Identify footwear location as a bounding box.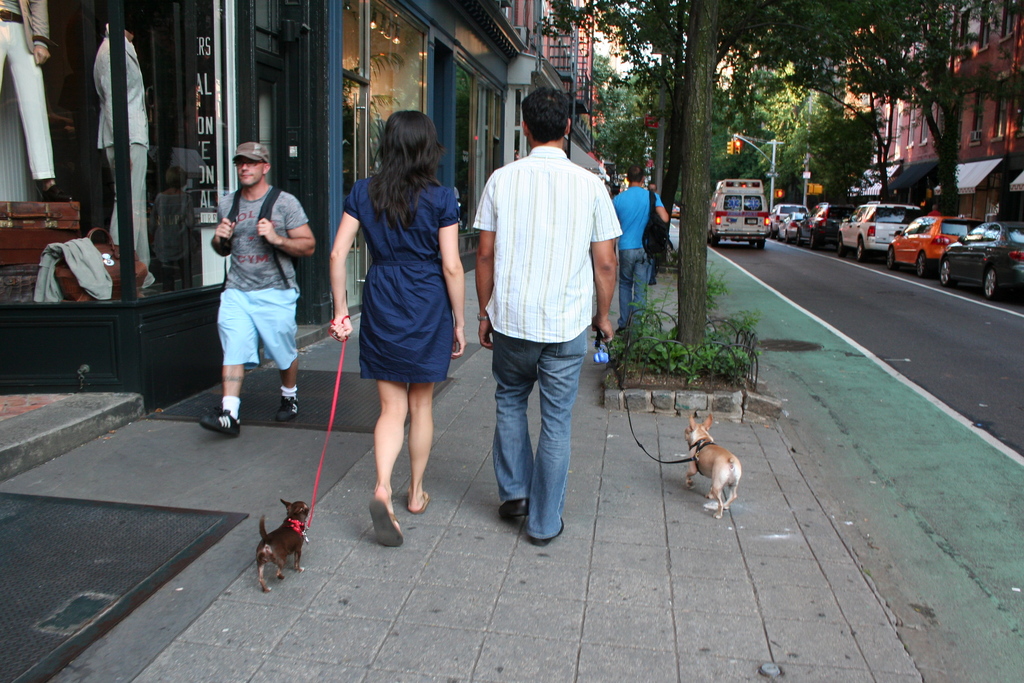
box(202, 404, 247, 436).
